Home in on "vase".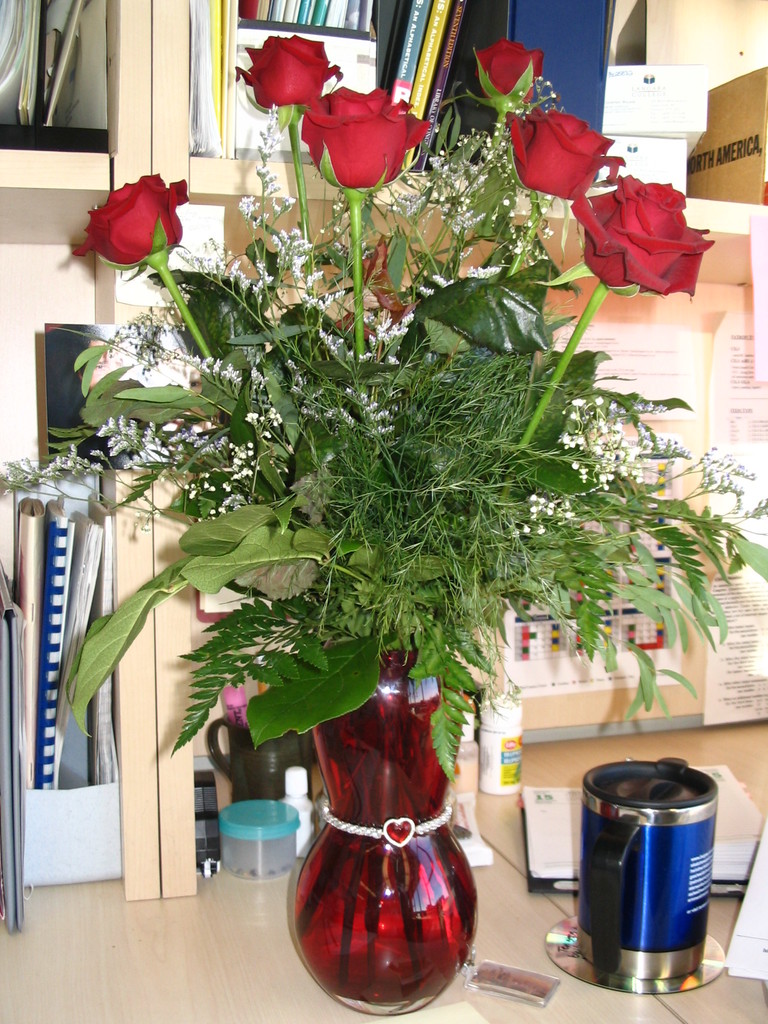
Homed in at bbox=[289, 640, 477, 1016].
